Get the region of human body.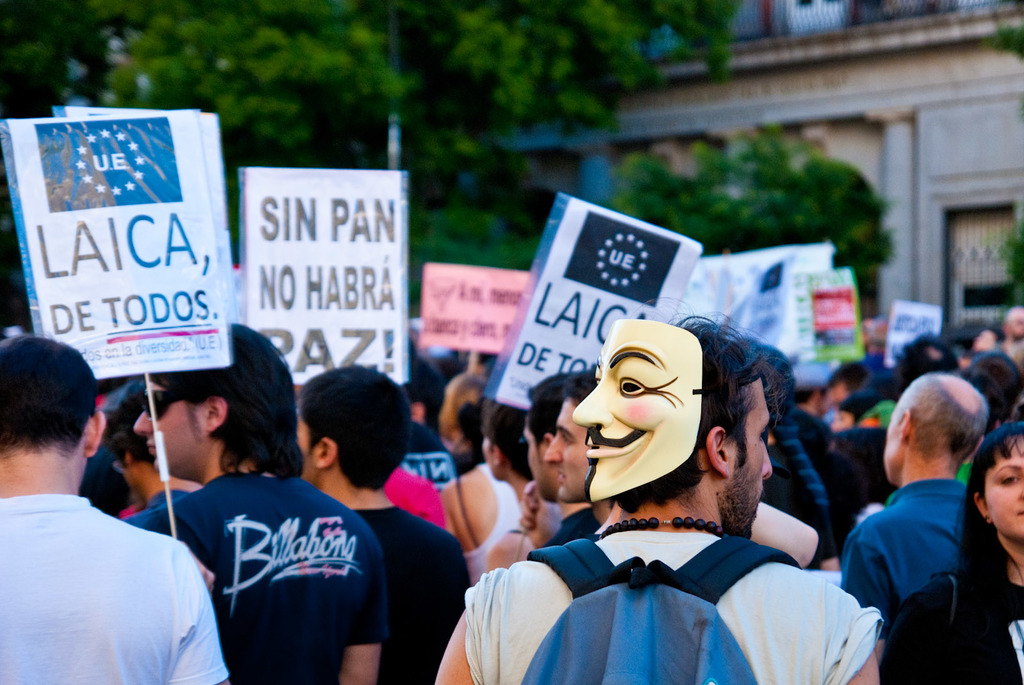
bbox=(291, 364, 479, 684).
